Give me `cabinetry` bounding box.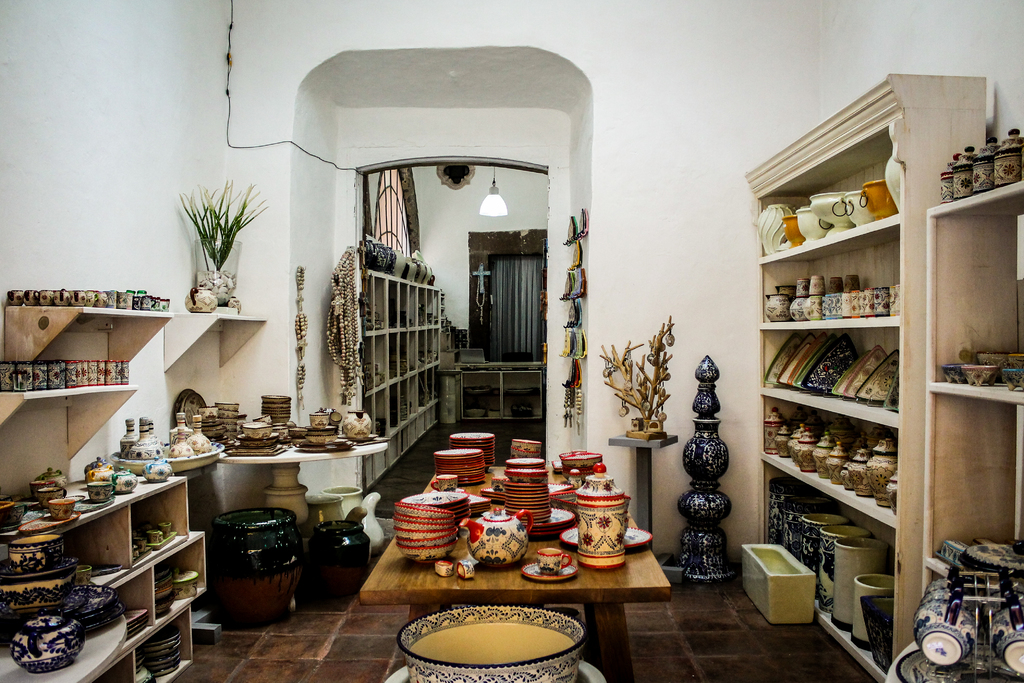
x1=358, y1=239, x2=438, y2=478.
